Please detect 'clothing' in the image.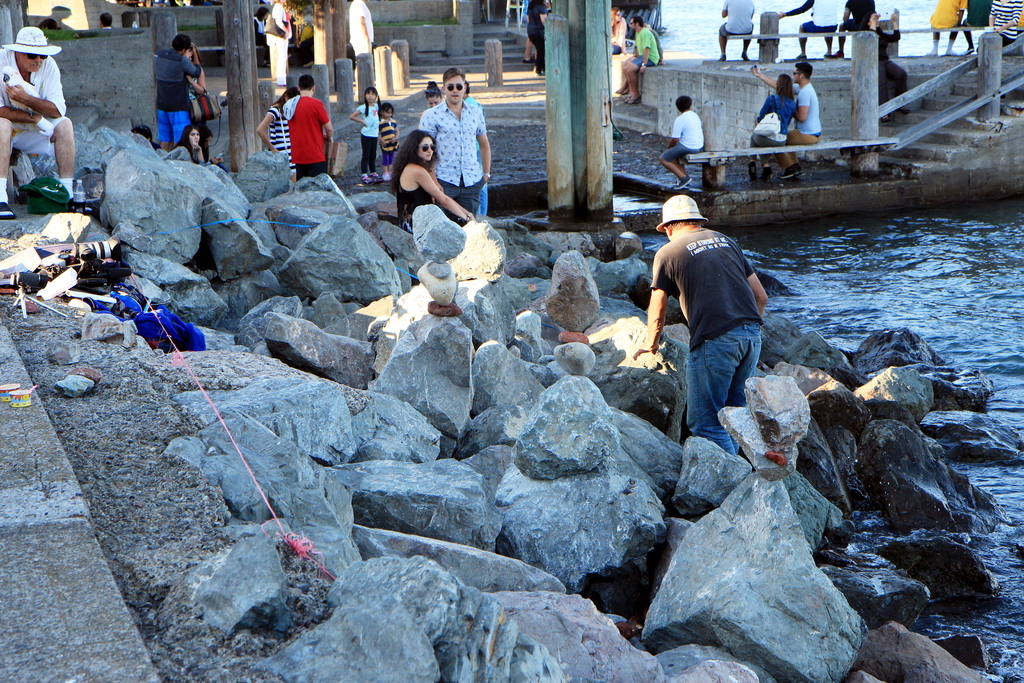
left=928, top=0, right=968, bottom=33.
